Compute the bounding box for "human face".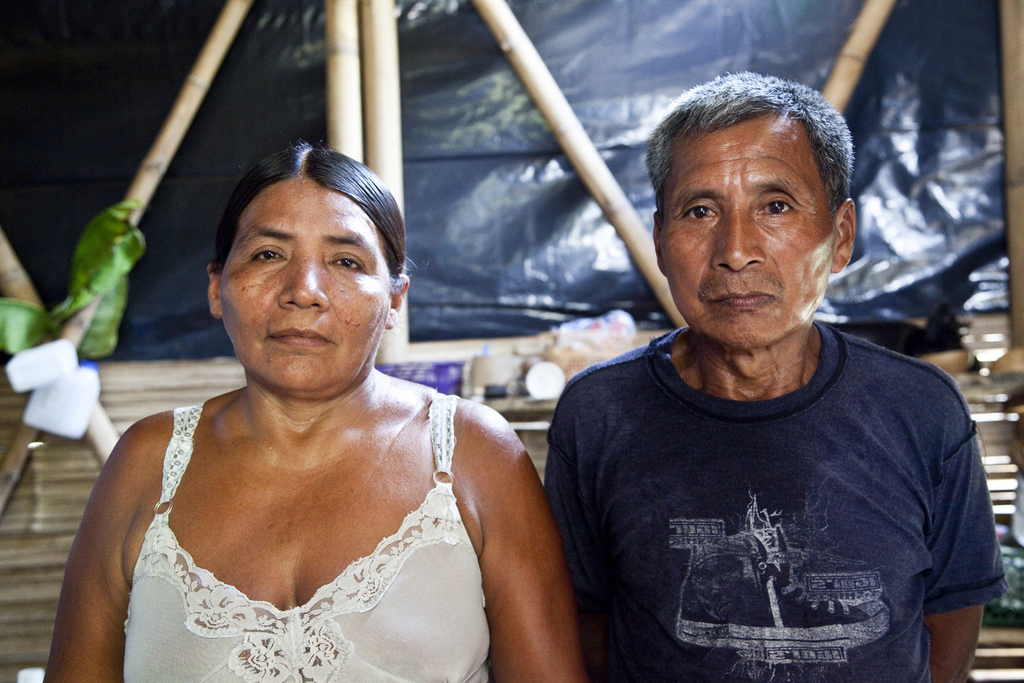
<region>216, 178, 391, 399</region>.
